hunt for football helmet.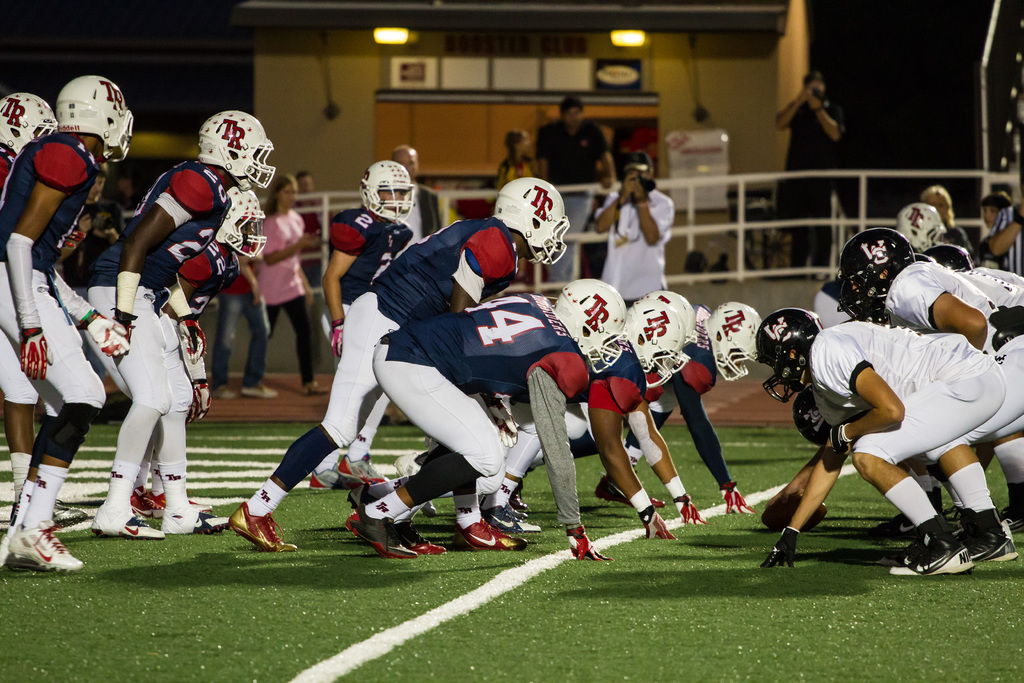
Hunted down at [482, 174, 573, 261].
